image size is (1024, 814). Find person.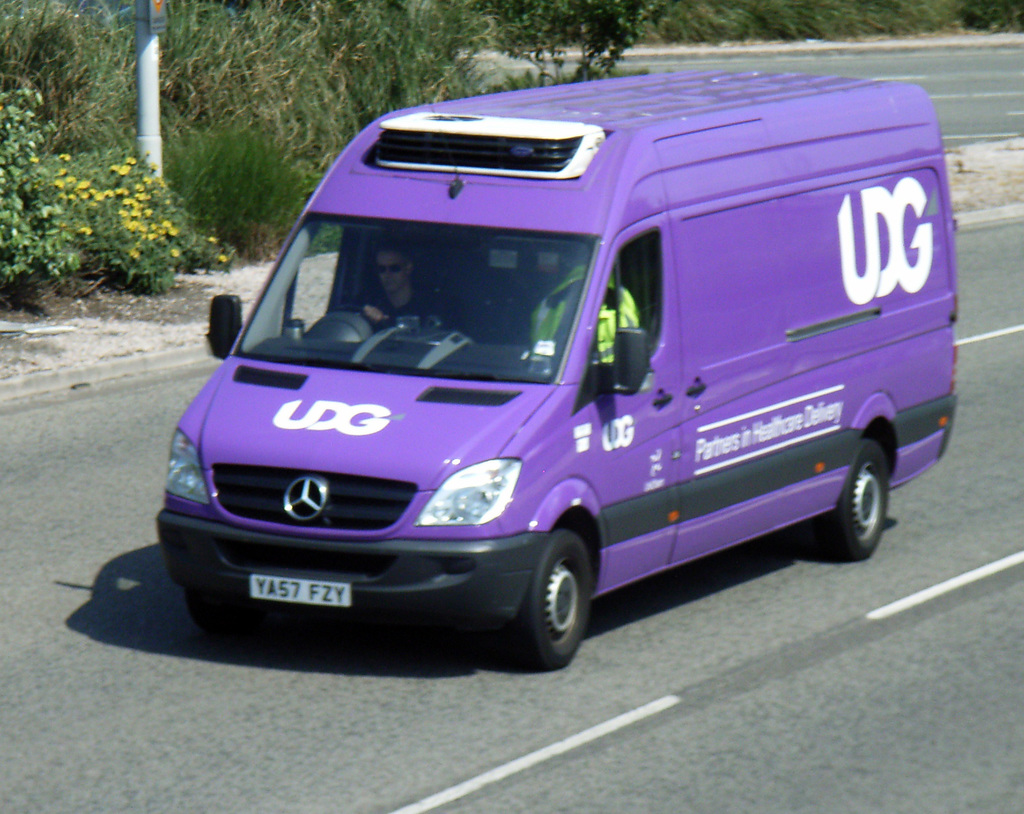
Rect(360, 241, 436, 332).
